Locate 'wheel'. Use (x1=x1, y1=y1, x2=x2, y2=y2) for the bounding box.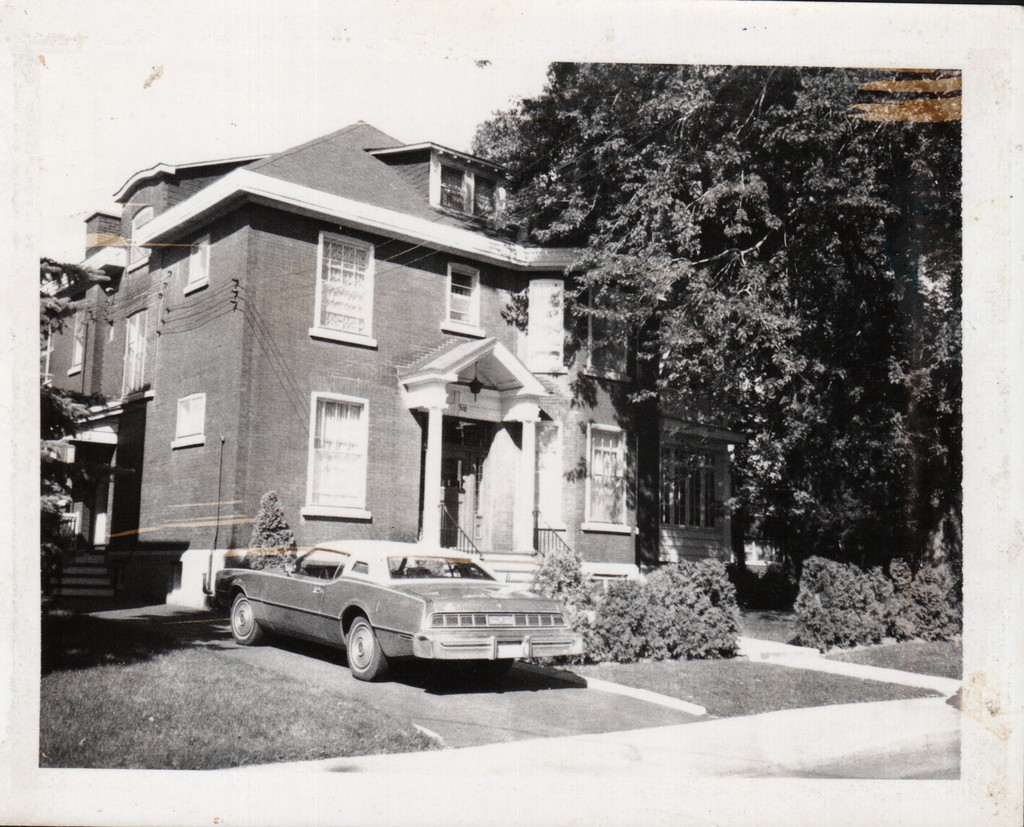
(x1=472, y1=659, x2=515, y2=677).
